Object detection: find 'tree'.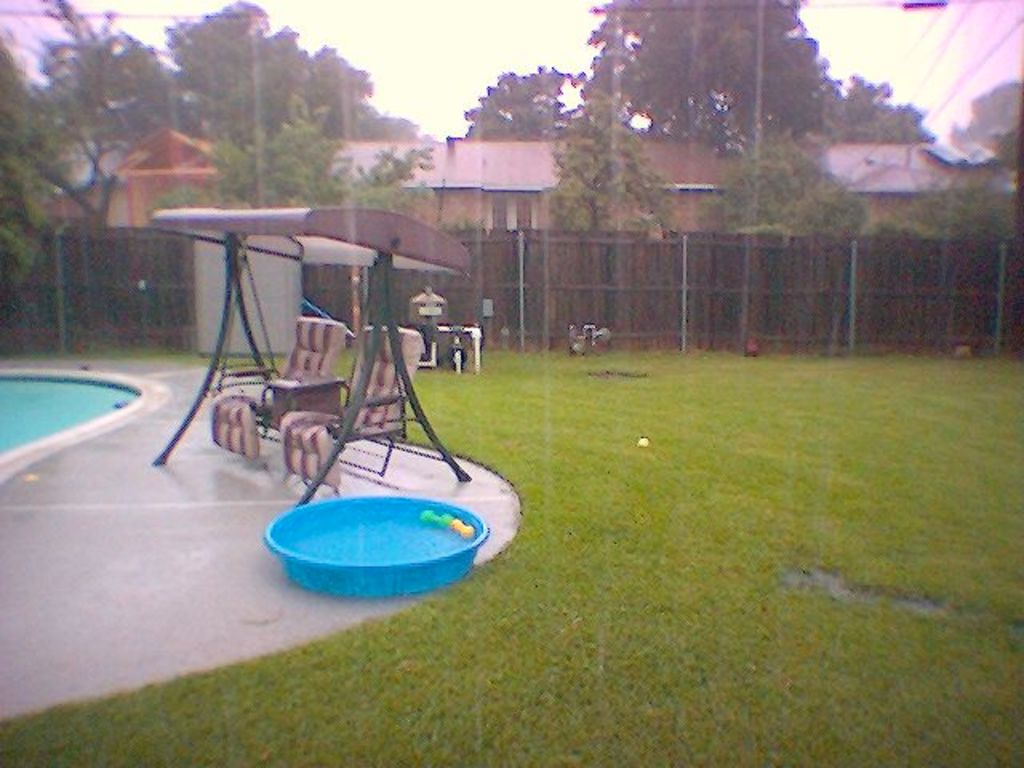
bbox(450, 0, 912, 146).
